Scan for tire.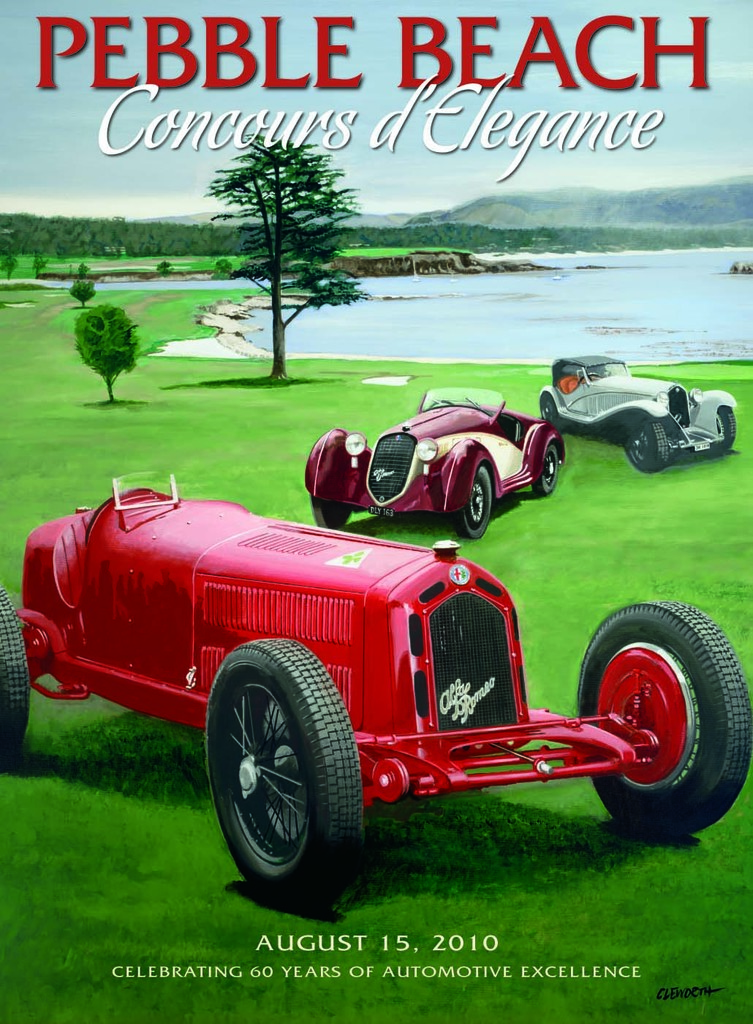
Scan result: bbox=[534, 449, 561, 494].
